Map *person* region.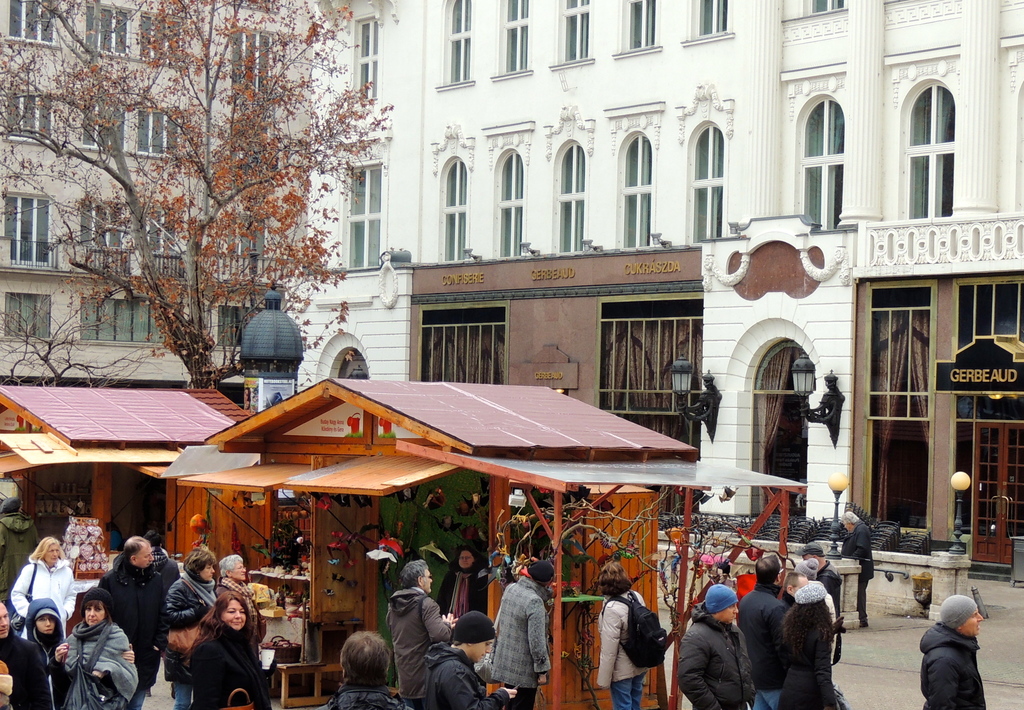
Mapped to pyautogui.locateOnScreen(737, 553, 796, 707).
